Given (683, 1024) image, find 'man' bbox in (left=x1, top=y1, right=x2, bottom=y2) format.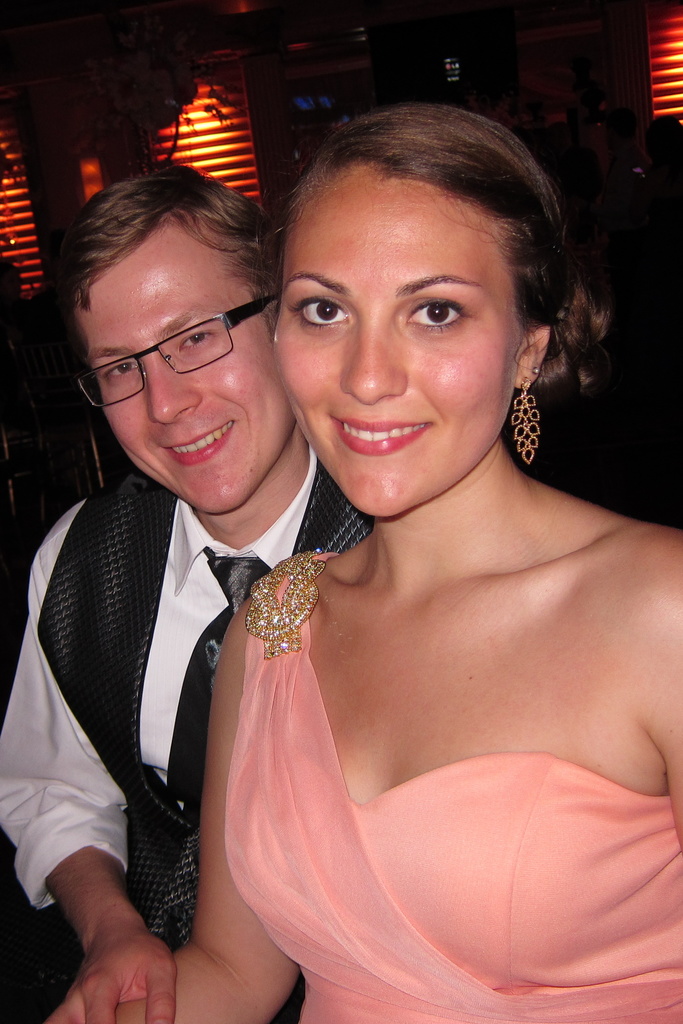
(left=45, top=129, right=497, bottom=1003).
